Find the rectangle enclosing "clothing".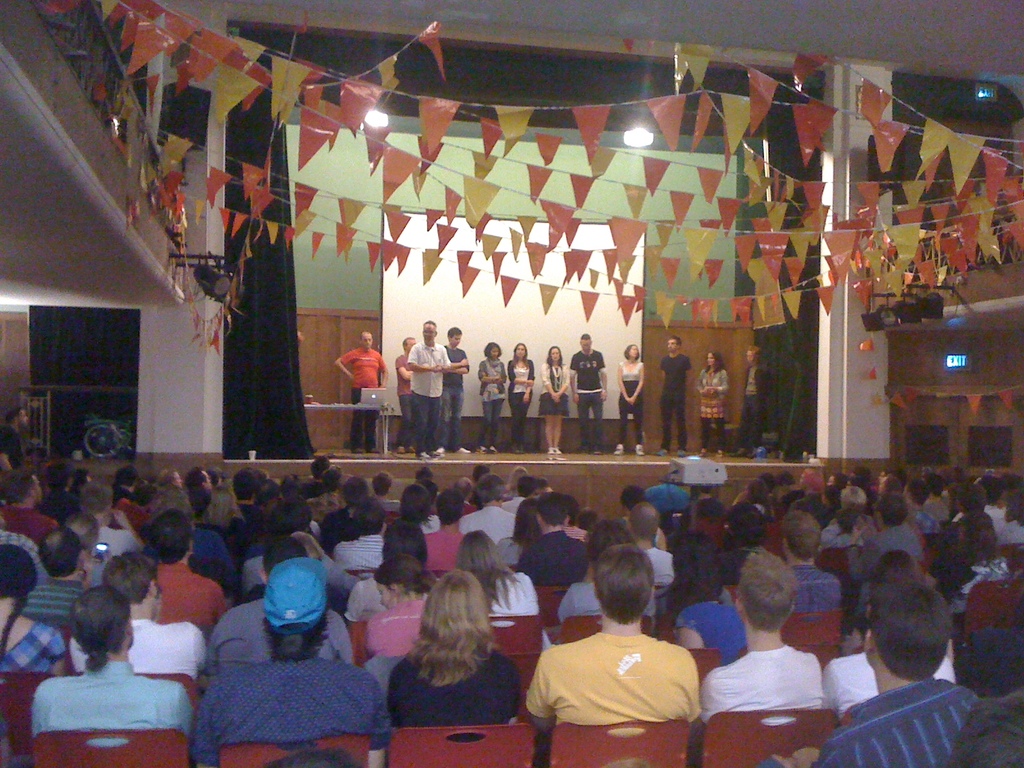
locate(386, 646, 521, 767).
